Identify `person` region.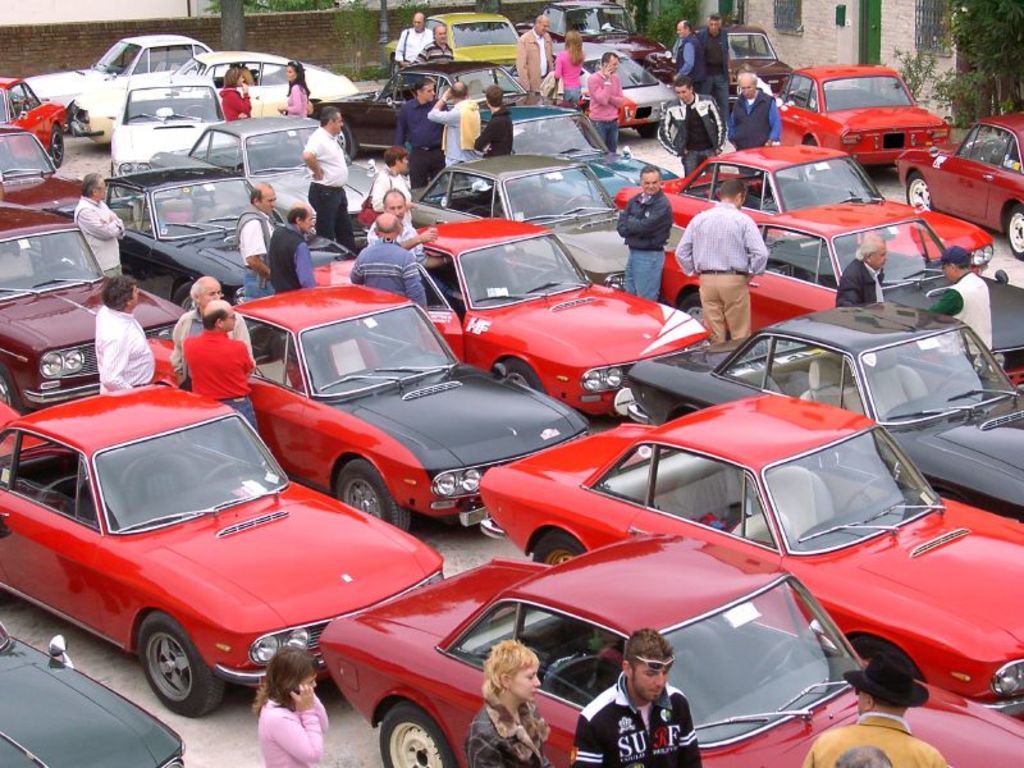
Region: x1=178 y1=310 x2=260 y2=431.
